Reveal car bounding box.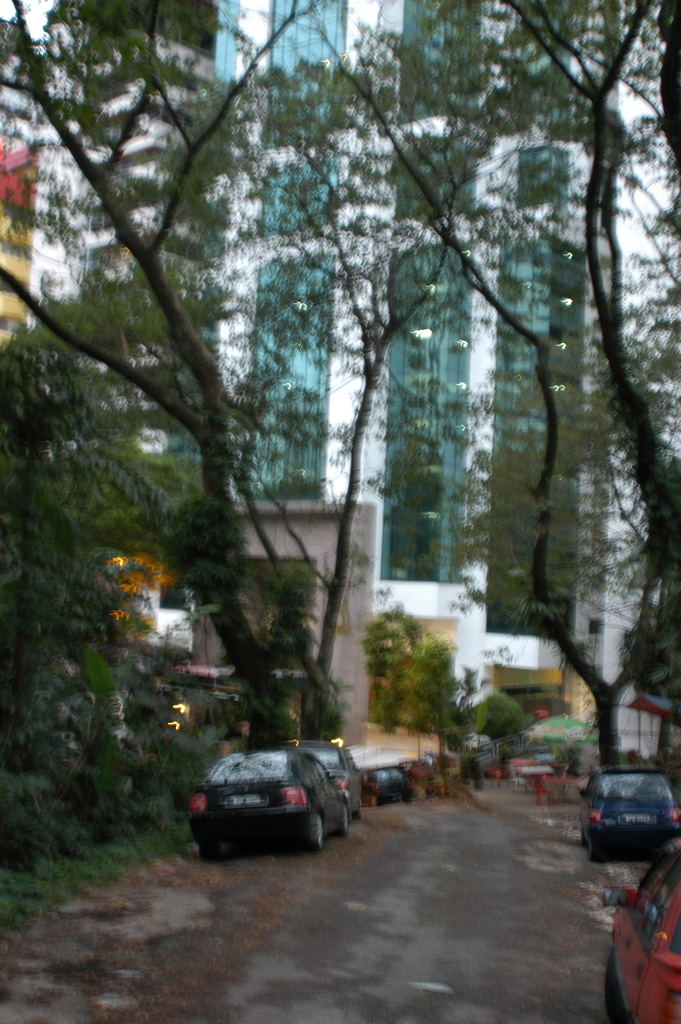
Revealed: l=287, t=734, r=368, b=806.
